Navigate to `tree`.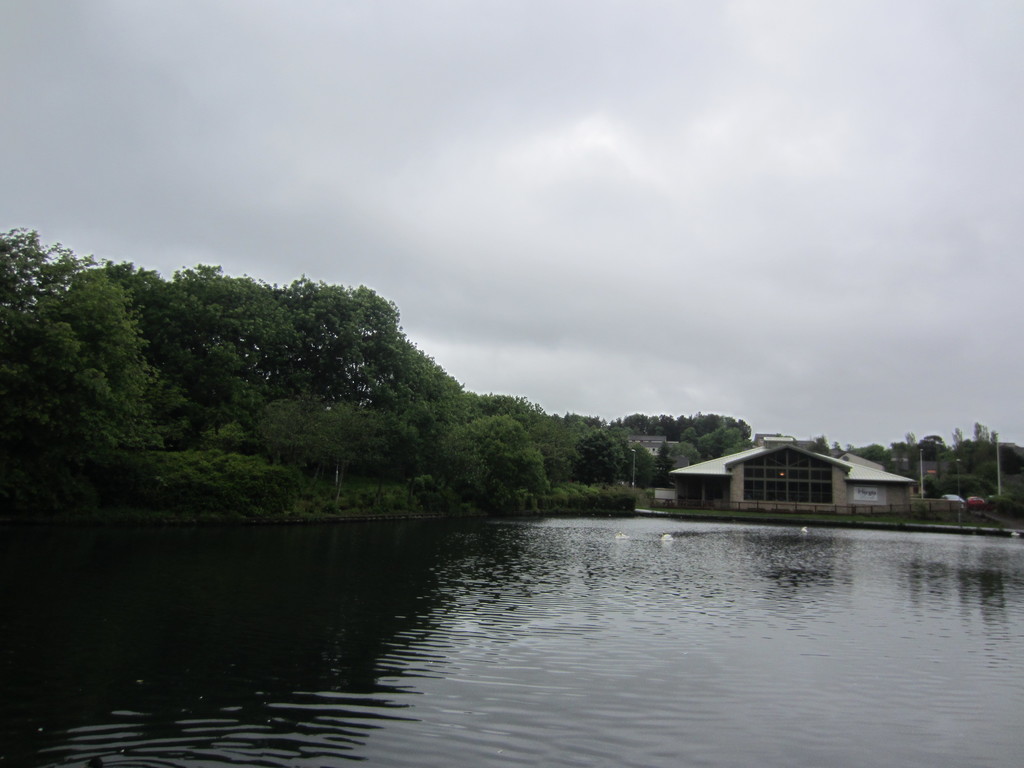
Navigation target: box=[397, 346, 472, 484].
